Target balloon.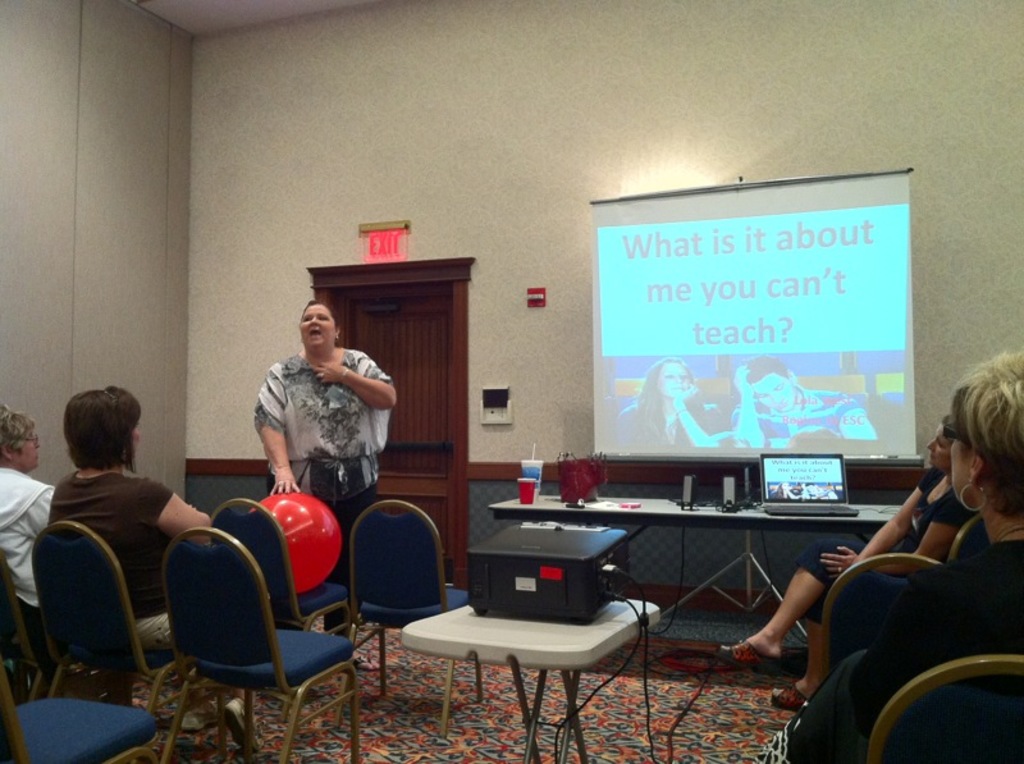
Target region: [left=251, top=490, right=340, bottom=599].
